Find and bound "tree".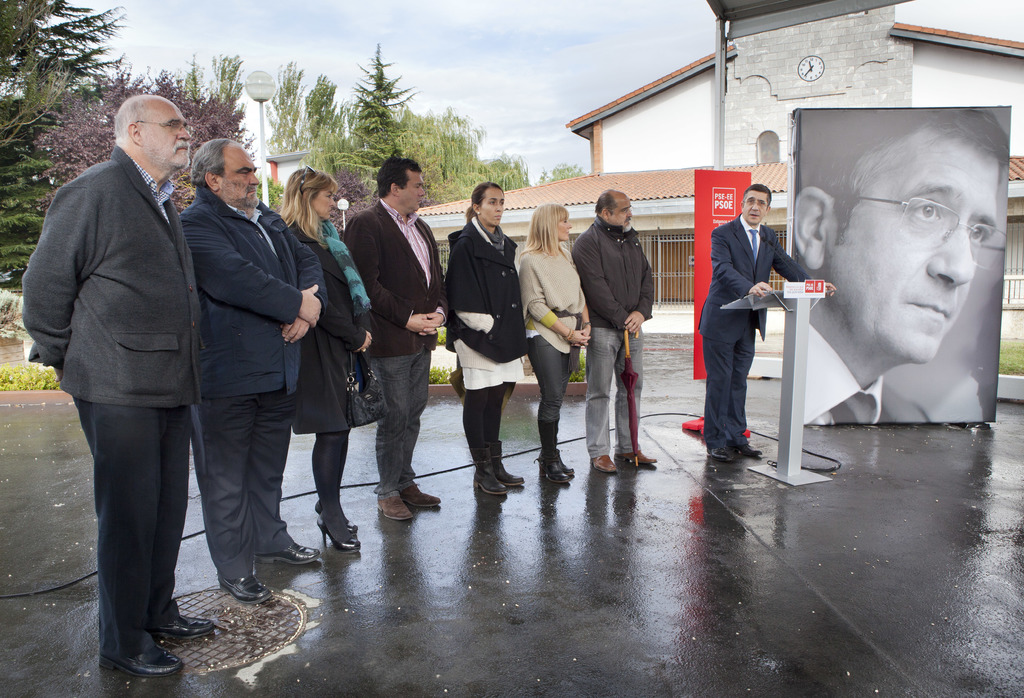
Bound: 342/40/419/186.
